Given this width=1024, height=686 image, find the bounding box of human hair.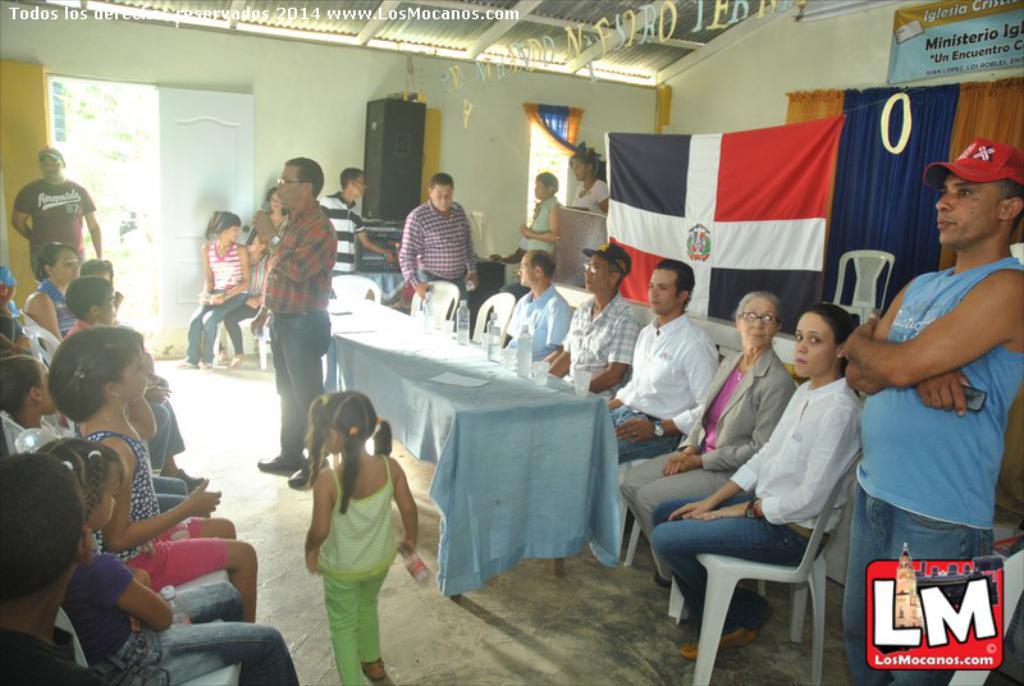
535 174 559 200.
